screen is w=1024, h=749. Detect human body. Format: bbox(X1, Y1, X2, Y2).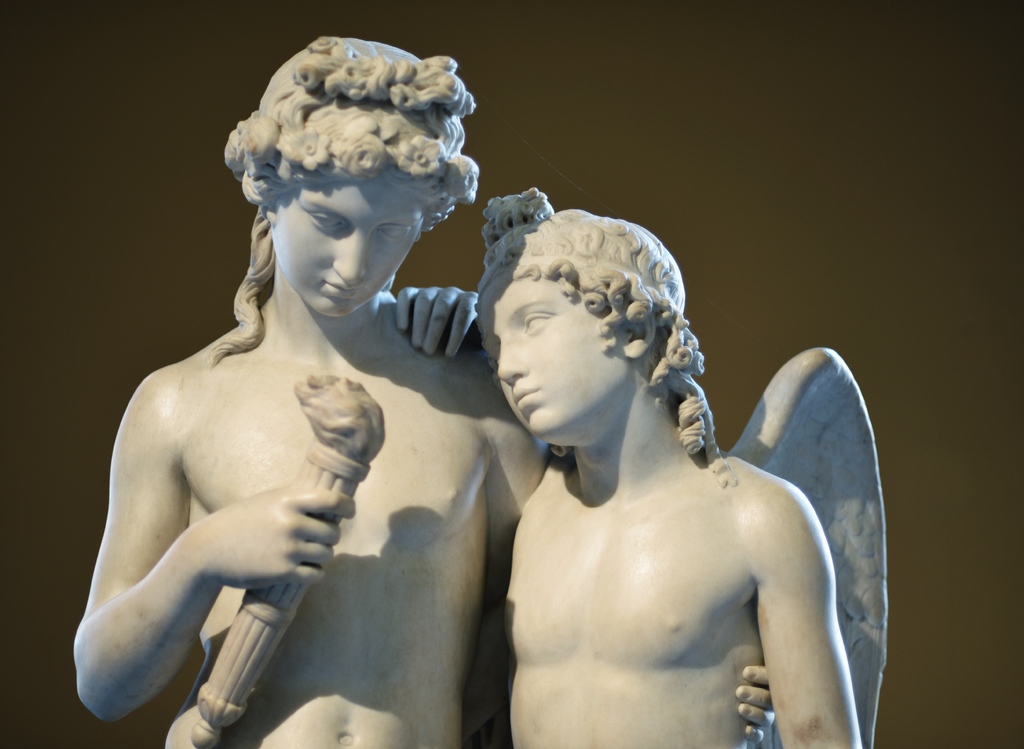
bbox(73, 45, 563, 741).
